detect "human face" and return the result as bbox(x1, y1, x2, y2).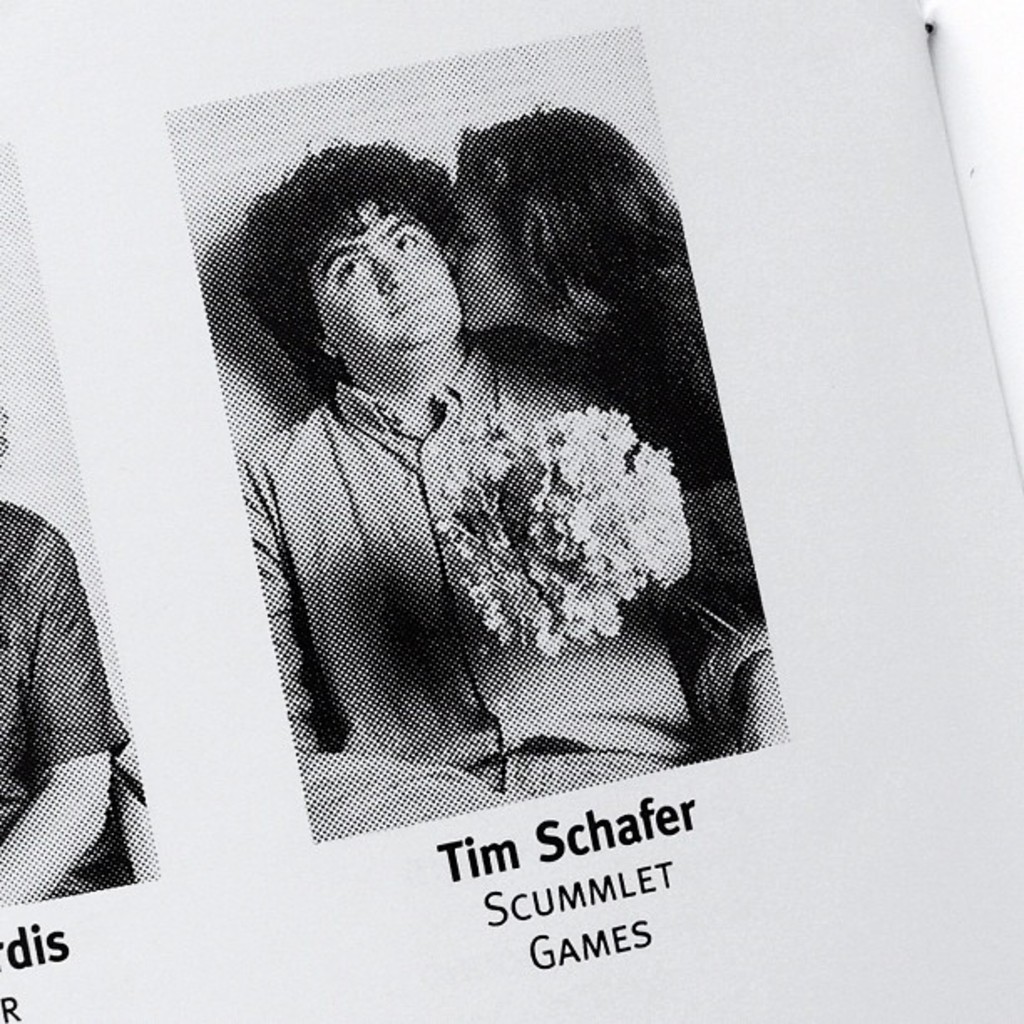
bbox(305, 191, 452, 353).
